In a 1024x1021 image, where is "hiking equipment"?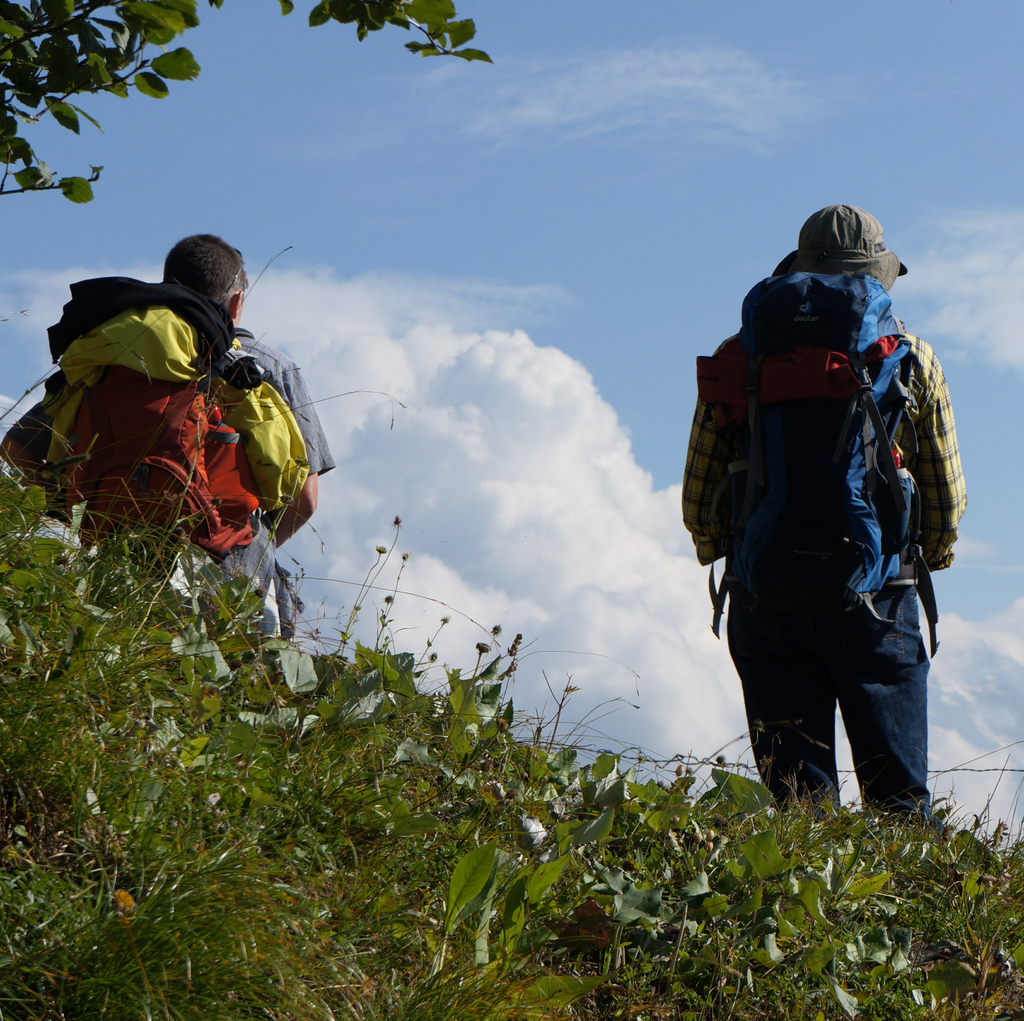
(left=694, top=264, right=941, bottom=655).
